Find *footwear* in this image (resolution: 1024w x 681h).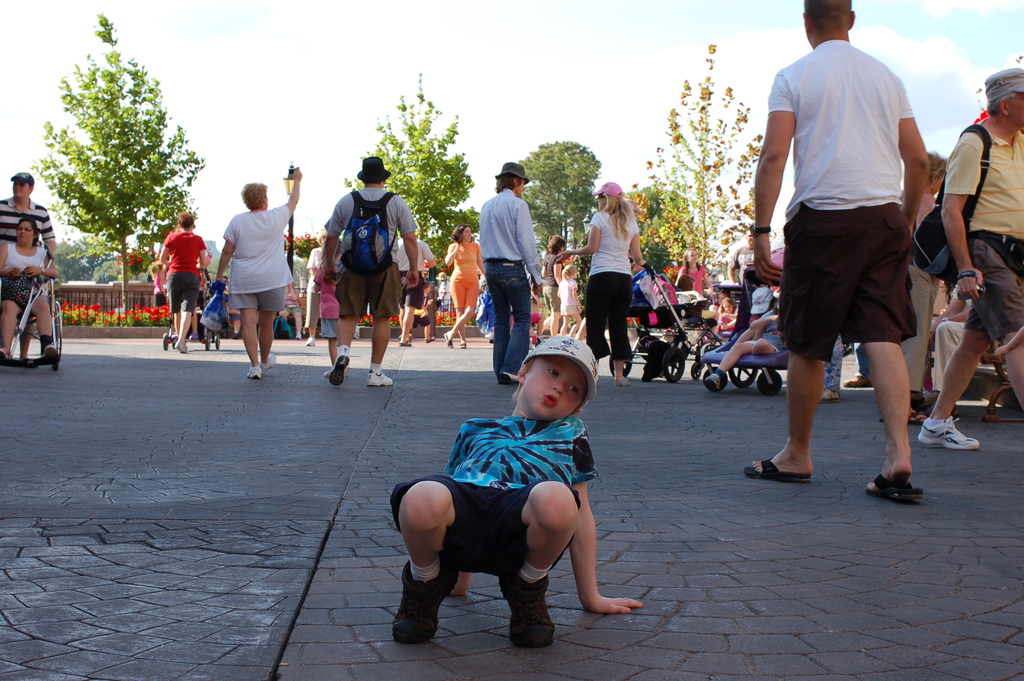
detection(322, 368, 351, 379).
